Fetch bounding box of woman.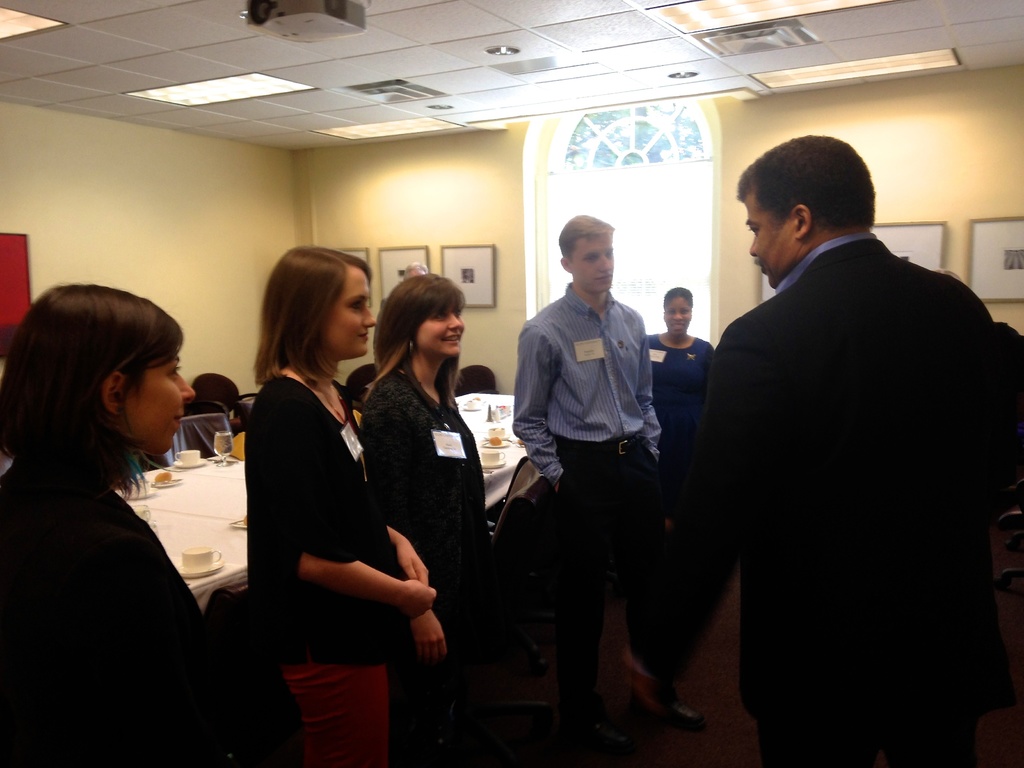
Bbox: region(355, 267, 494, 763).
